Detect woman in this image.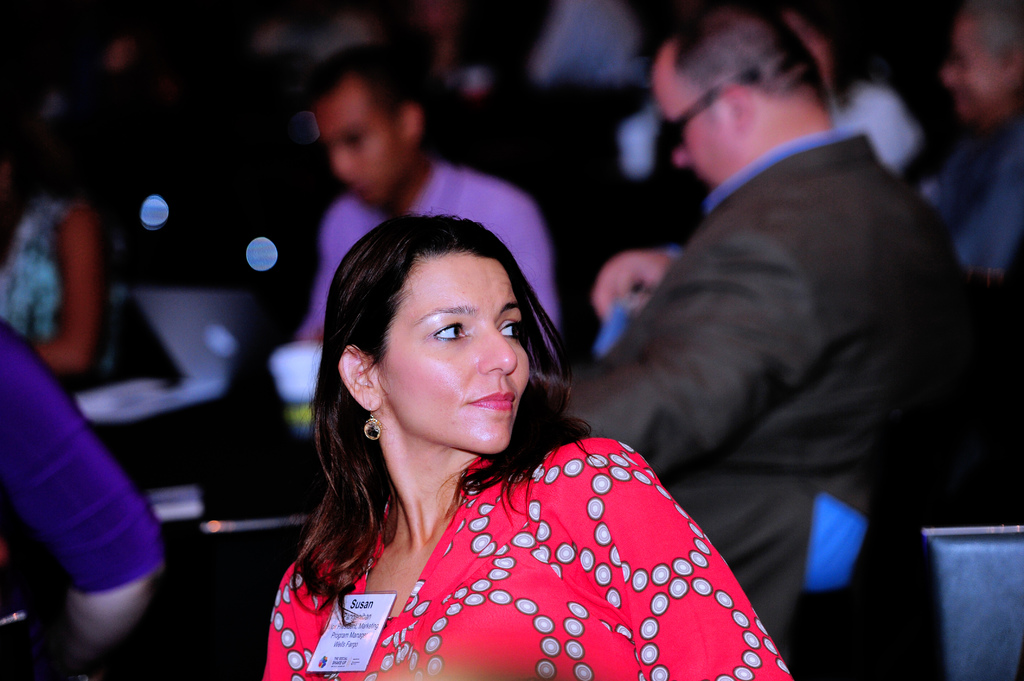
Detection: 264:212:796:680.
